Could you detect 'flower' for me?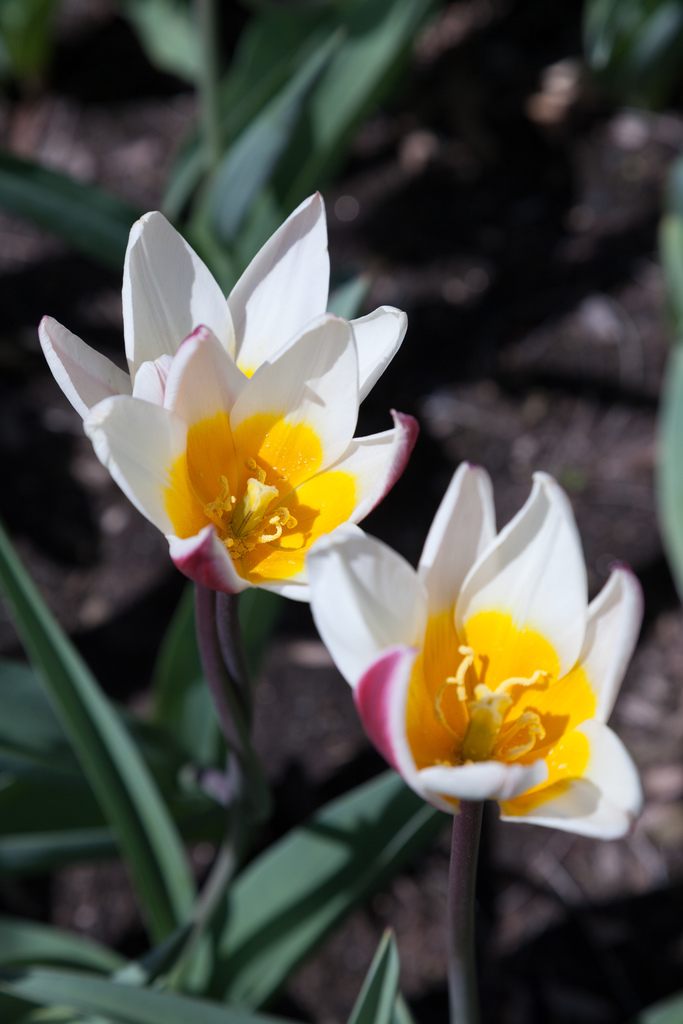
Detection result: region(300, 463, 656, 827).
